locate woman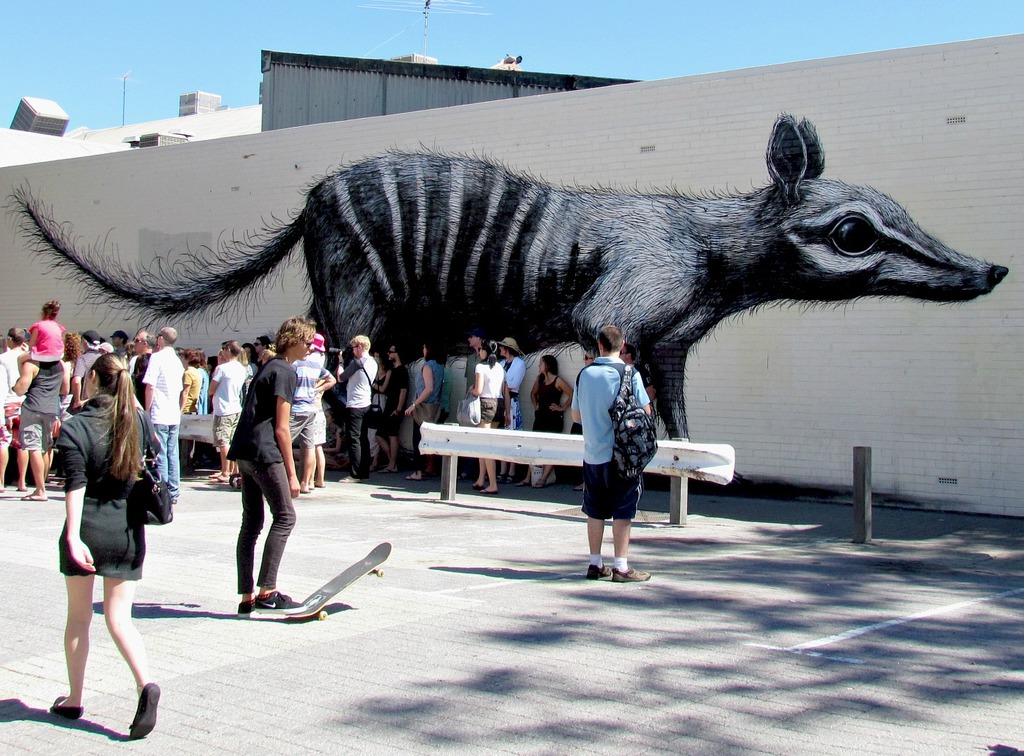
x1=492 y1=339 x2=532 y2=480
